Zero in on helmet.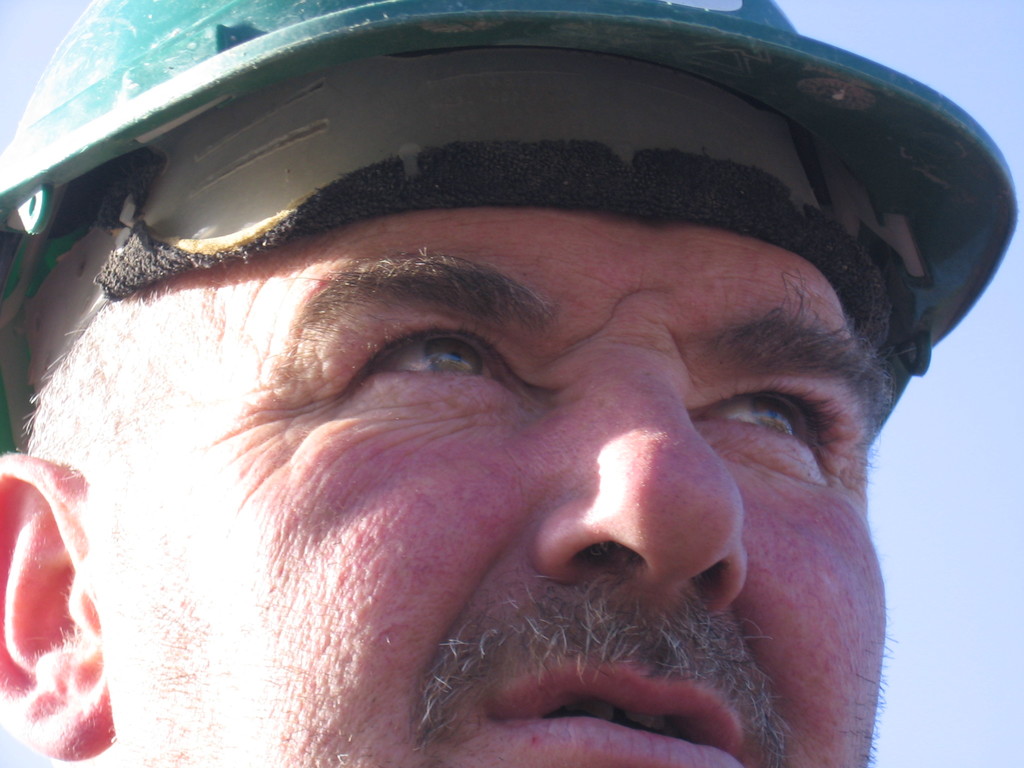
Zeroed in: rect(0, 0, 1022, 449).
